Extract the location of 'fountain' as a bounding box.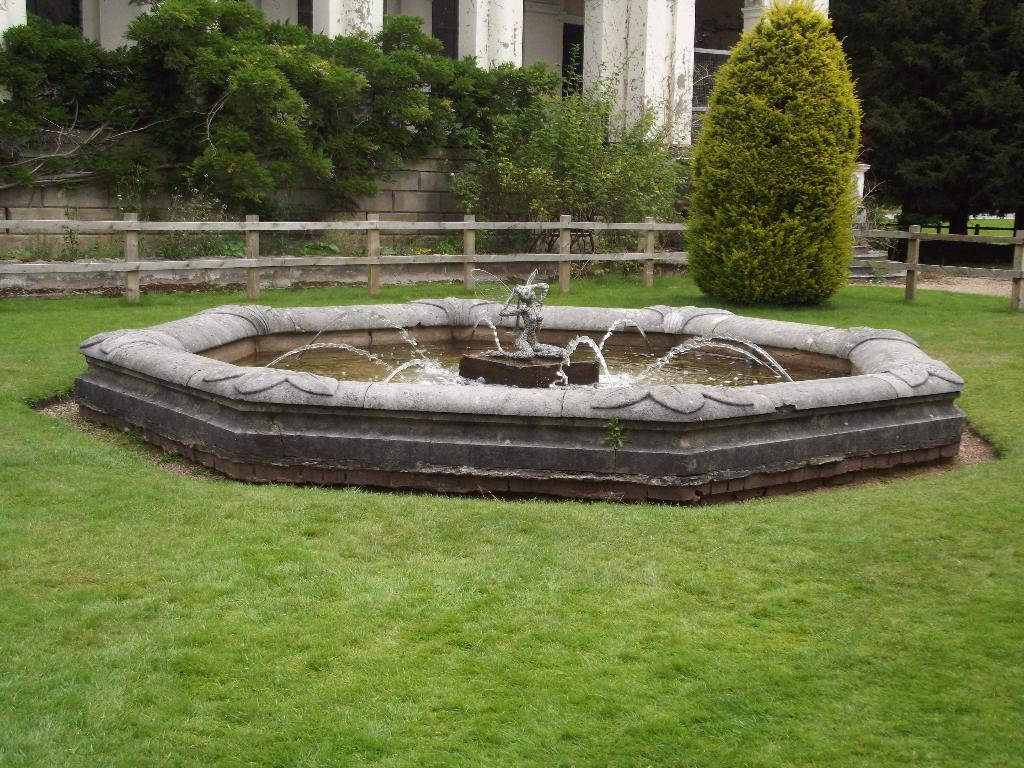
BBox(56, 209, 1023, 506).
